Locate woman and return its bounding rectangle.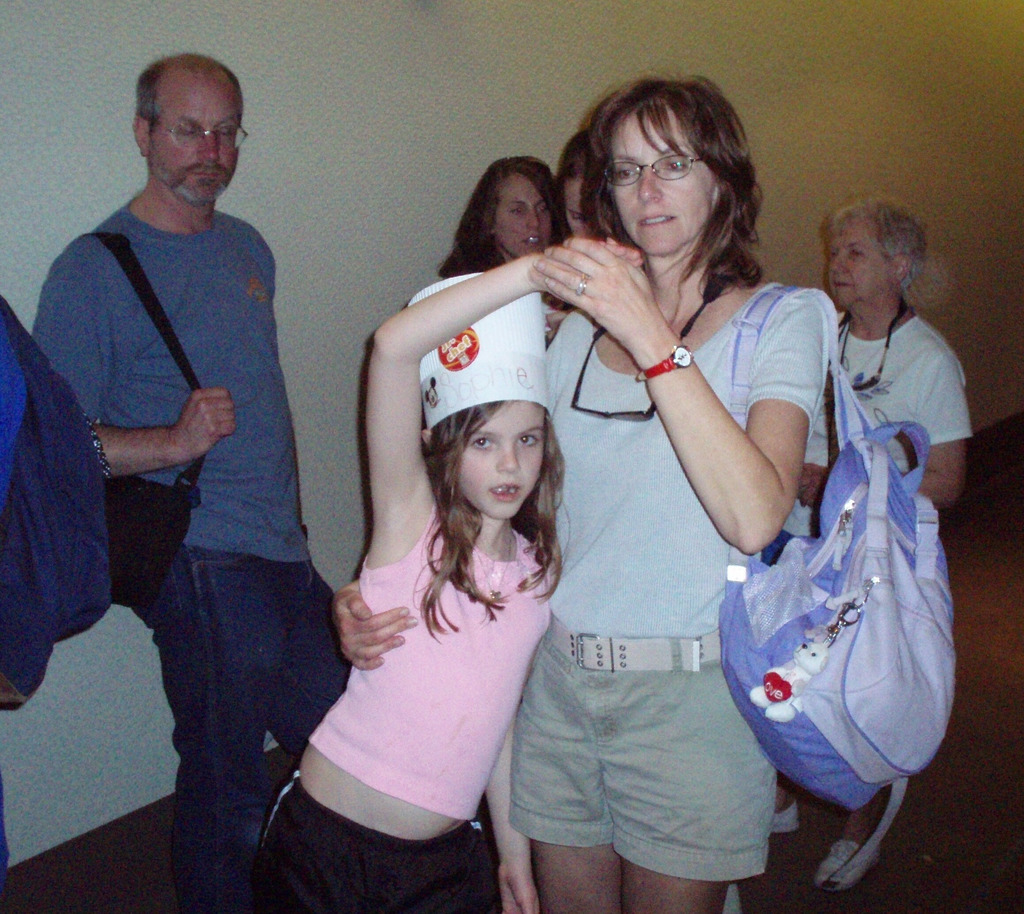
x1=329 y1=63 x2=835 y2=913.
